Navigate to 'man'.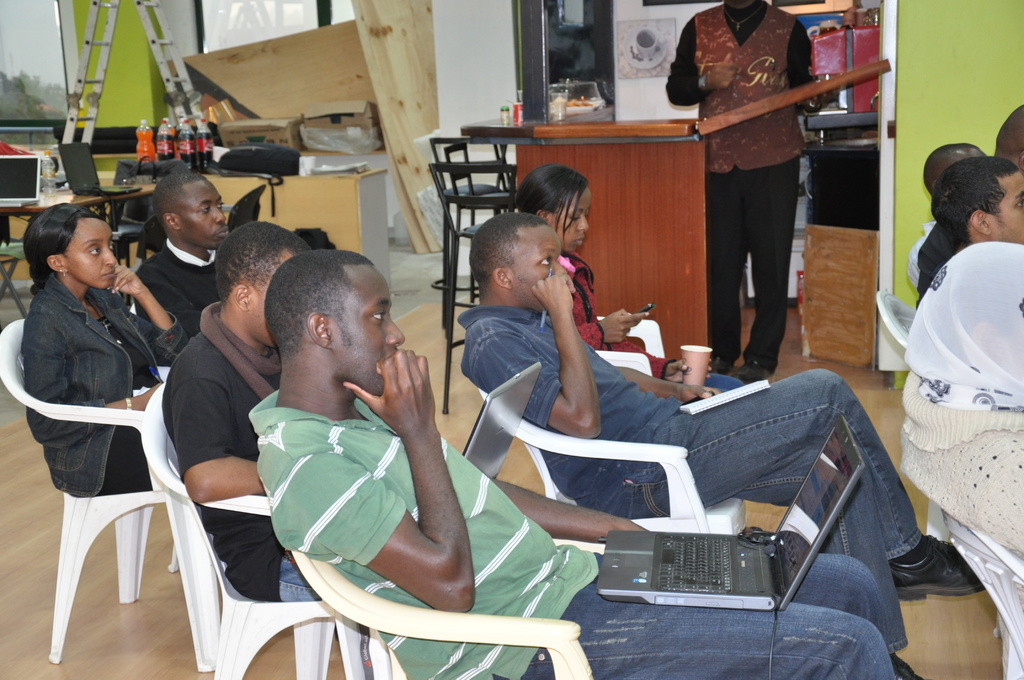
Navigation target: 134, 172, 230, 337.
